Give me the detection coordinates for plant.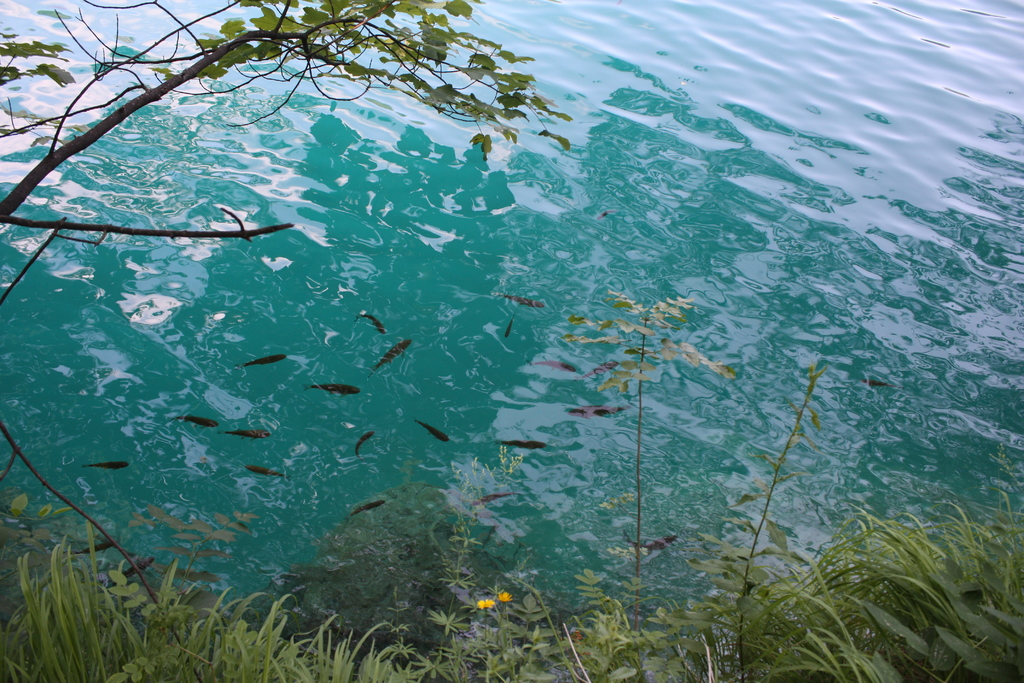
crop(538, 591, 623, 682).
